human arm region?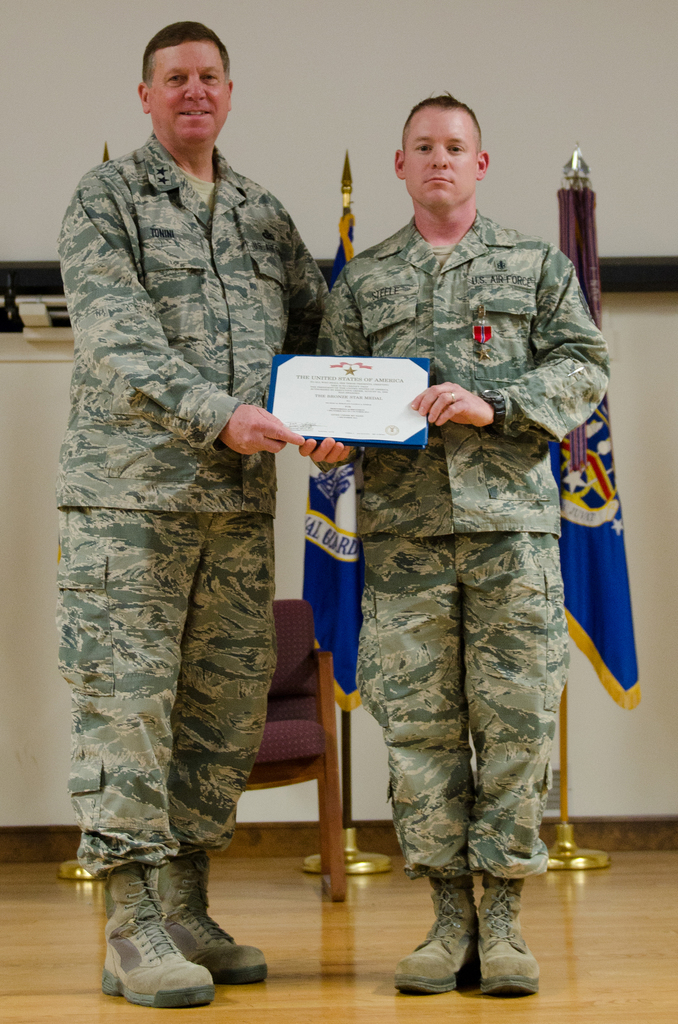
Rect(265, 205, 351, 368)
